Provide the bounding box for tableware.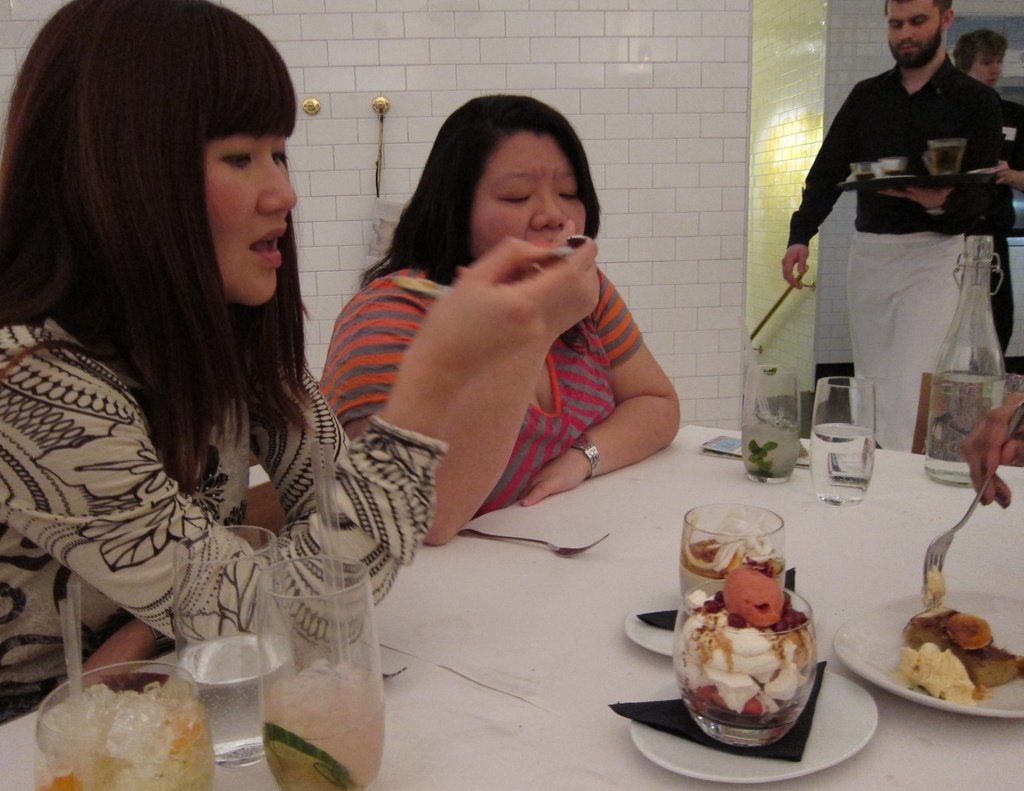
[left=922, top=135, right=961, bottom=174].
